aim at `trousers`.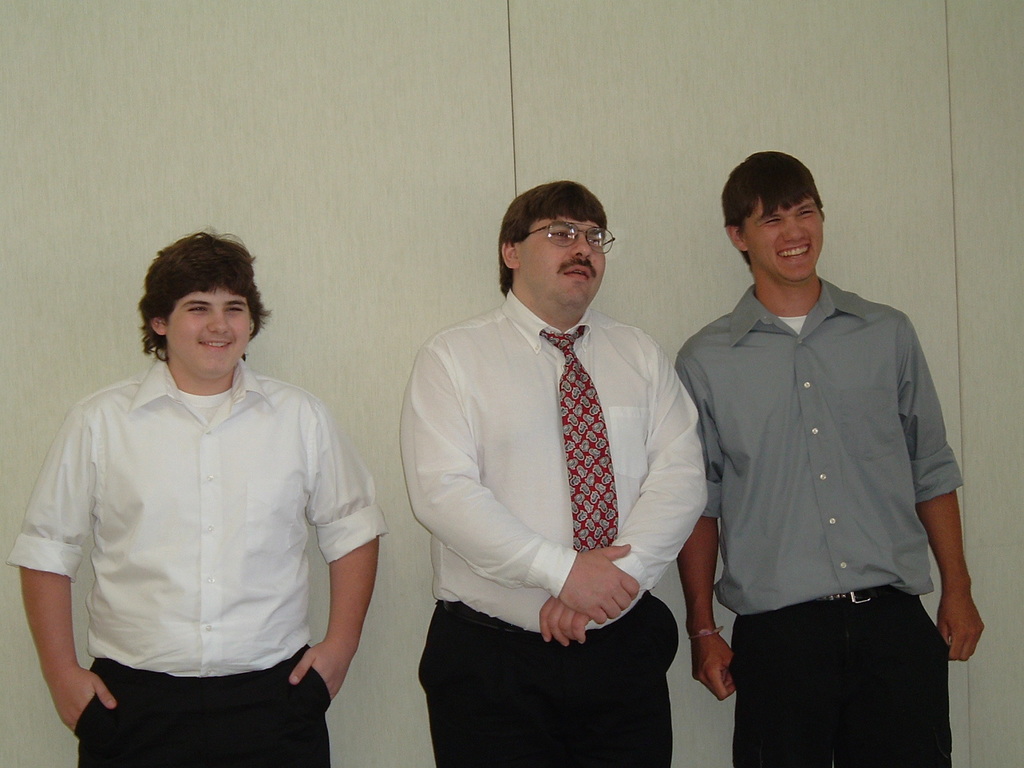
Aimed at <region>718, 593, 951, 742</region>.
